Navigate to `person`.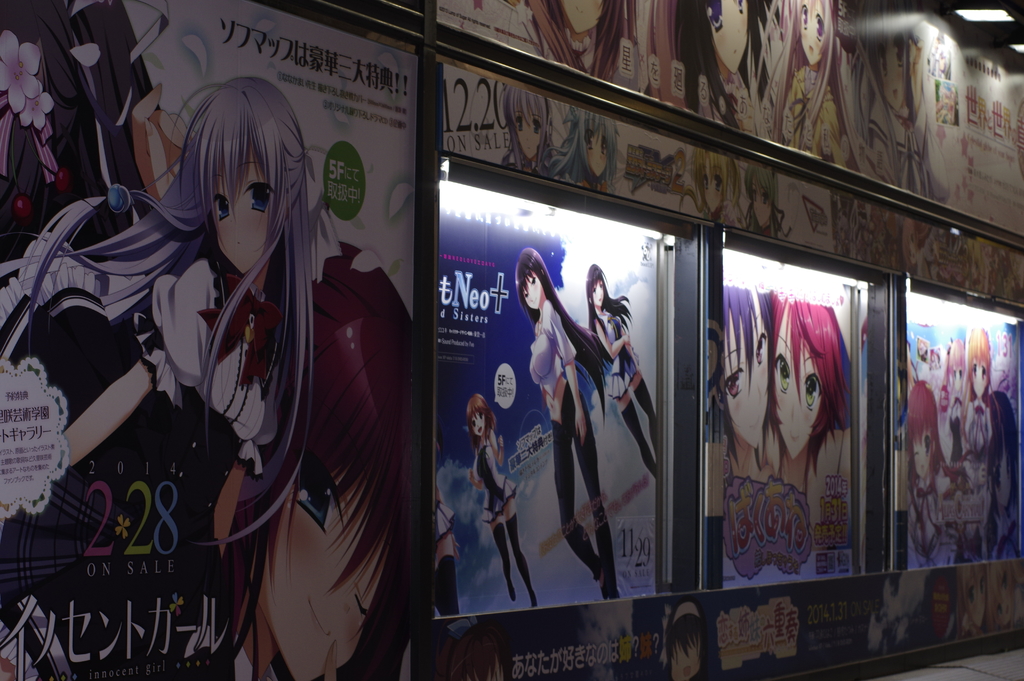
Navigation target: <region>748, 163, 781, 234</region>.
